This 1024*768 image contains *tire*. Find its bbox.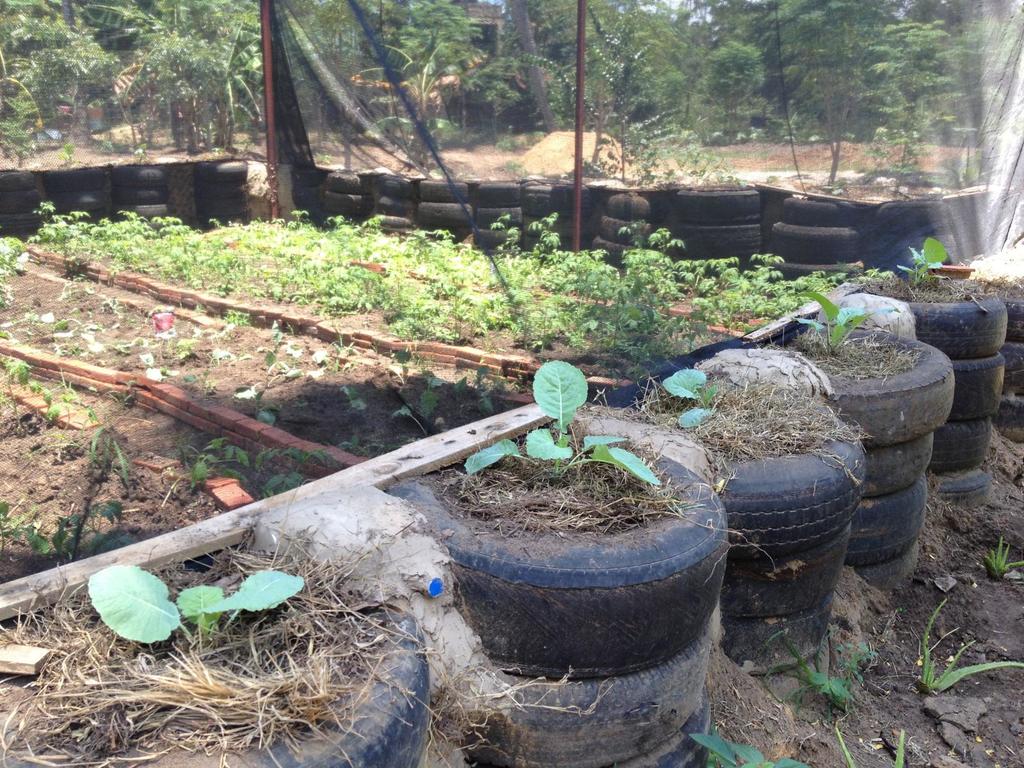
418, 180, 467, 199.
